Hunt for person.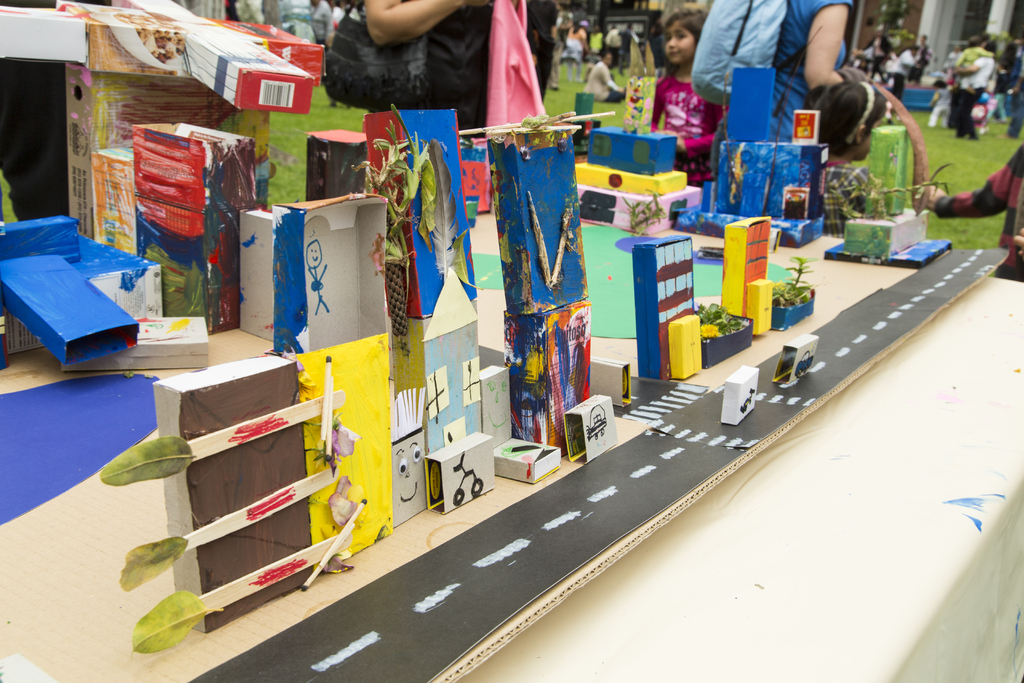
Hunted down at {"x1": 652, "y1": 6, "x2": 725, "y2": 210}.
